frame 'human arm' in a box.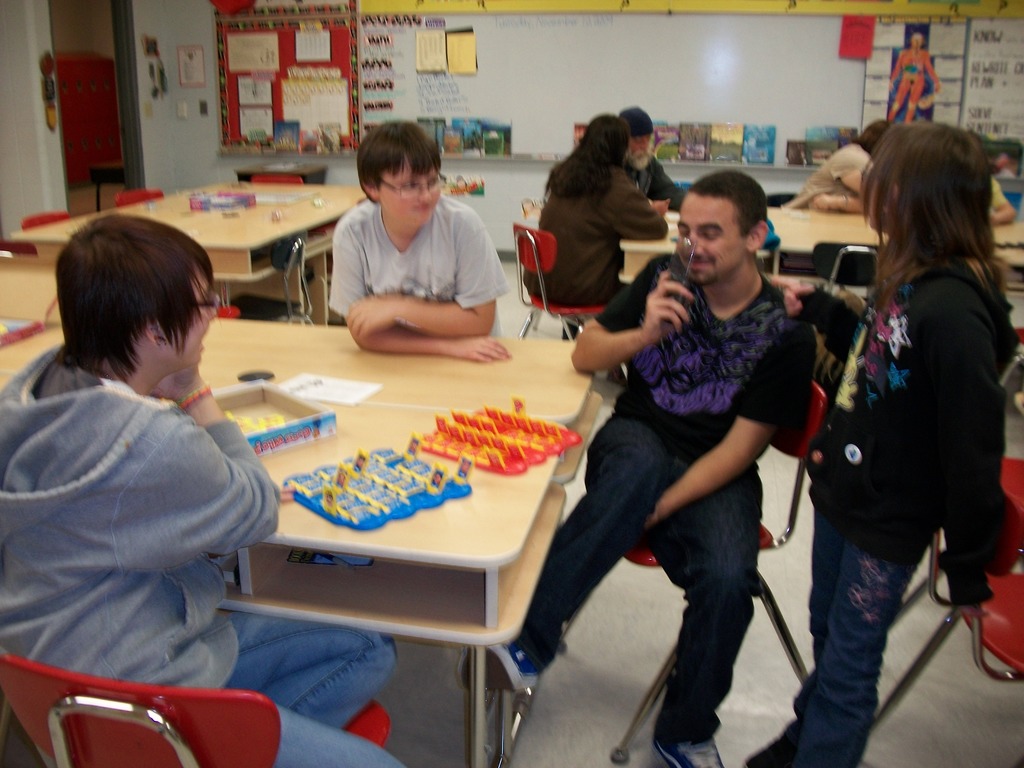
(920,50,943,93).
